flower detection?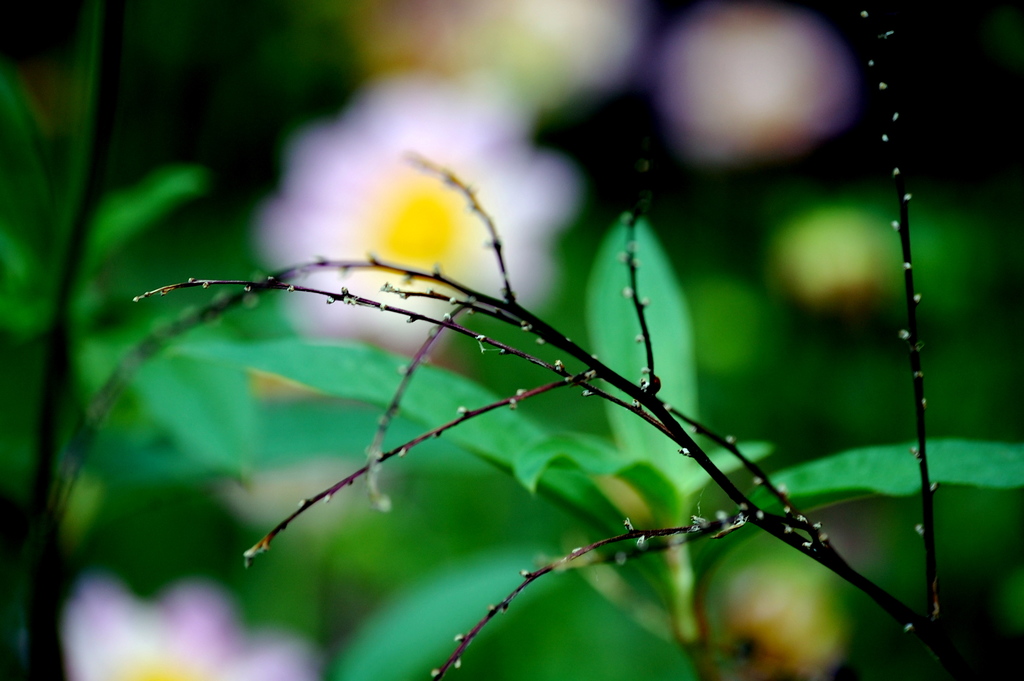
63:577:320:680
